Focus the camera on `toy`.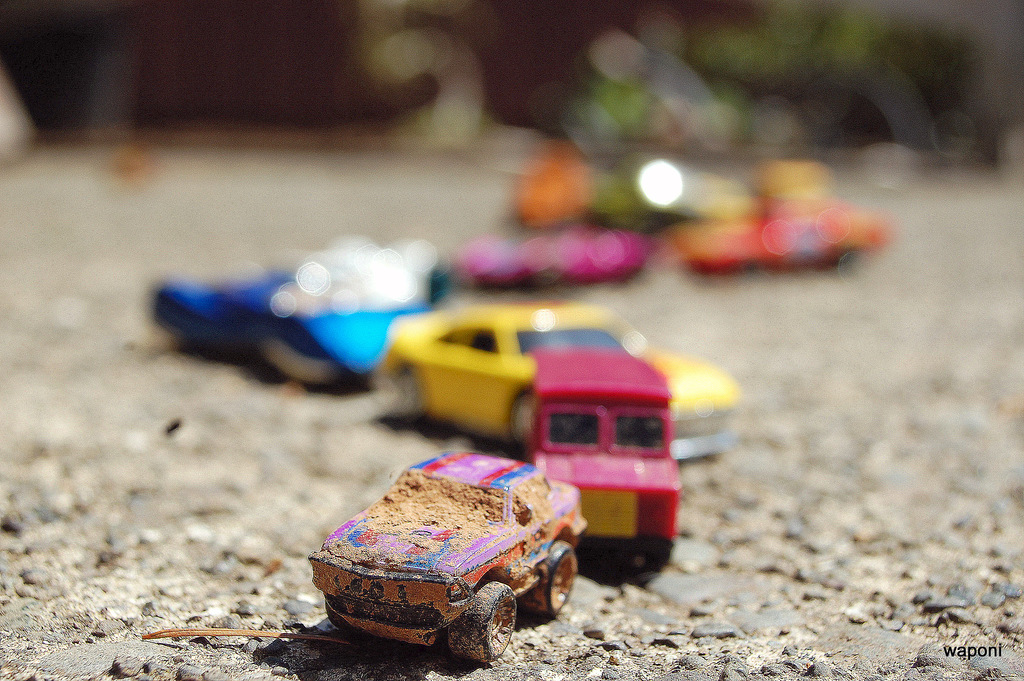
Focus region: bbox(299, 455, 585, 650).
